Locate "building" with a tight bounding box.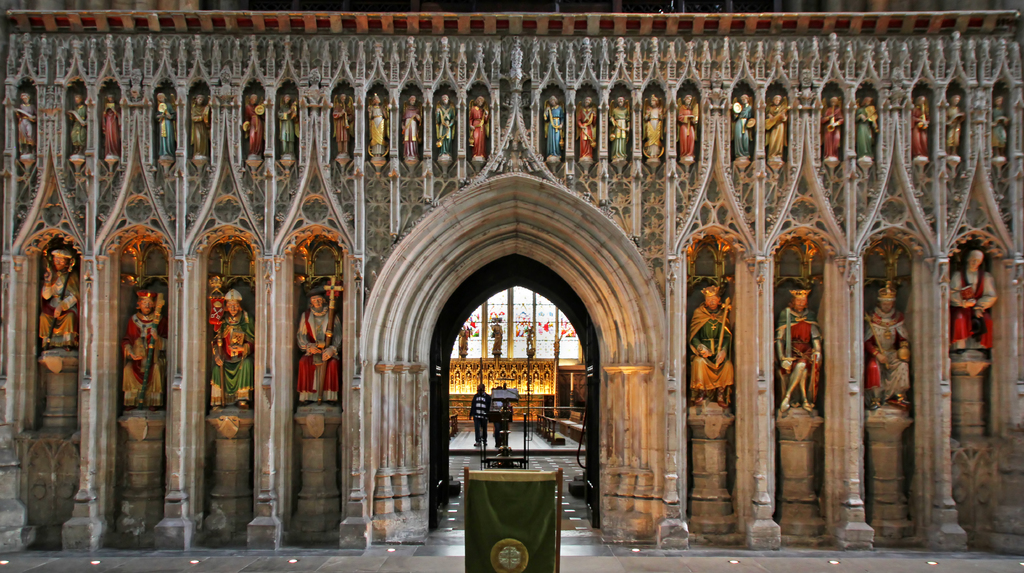
l=0, t=0, r=1020, b=572.
